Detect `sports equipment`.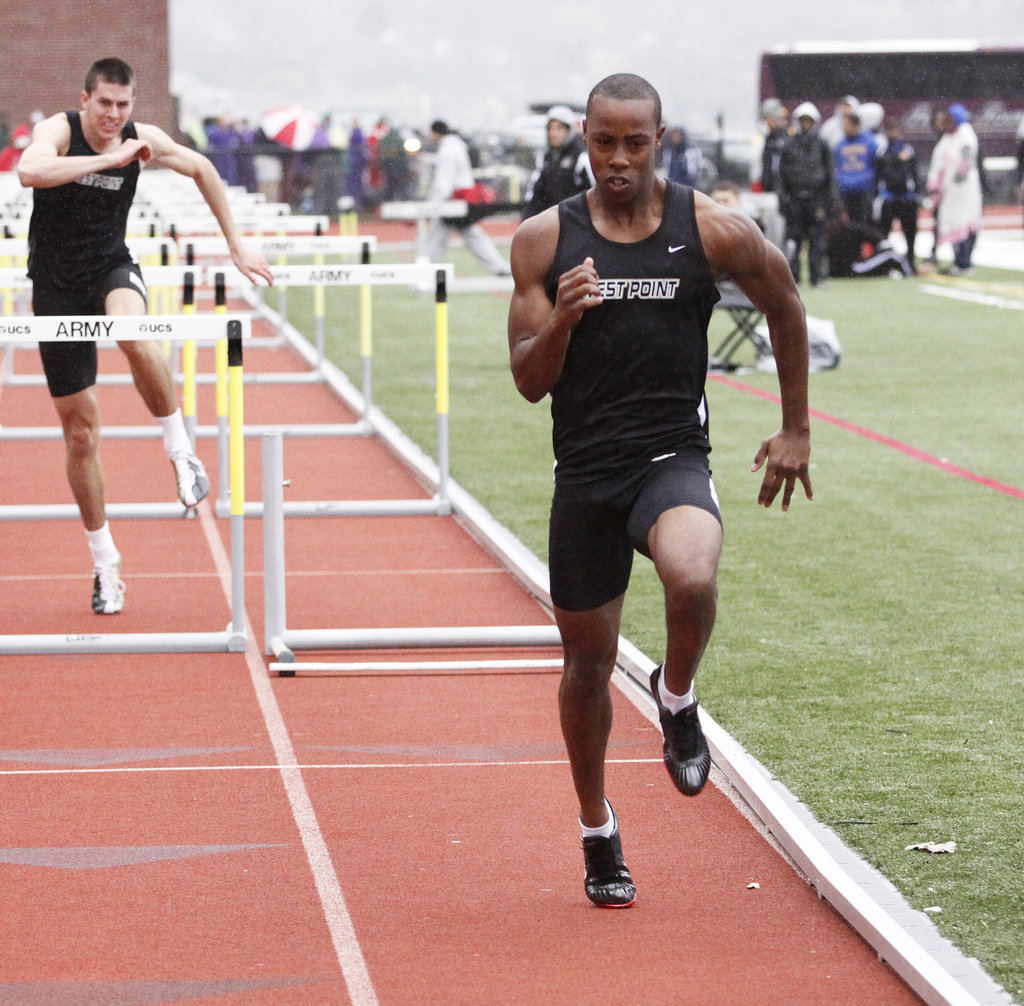
Detected at box(0, 310, 254, 649).
